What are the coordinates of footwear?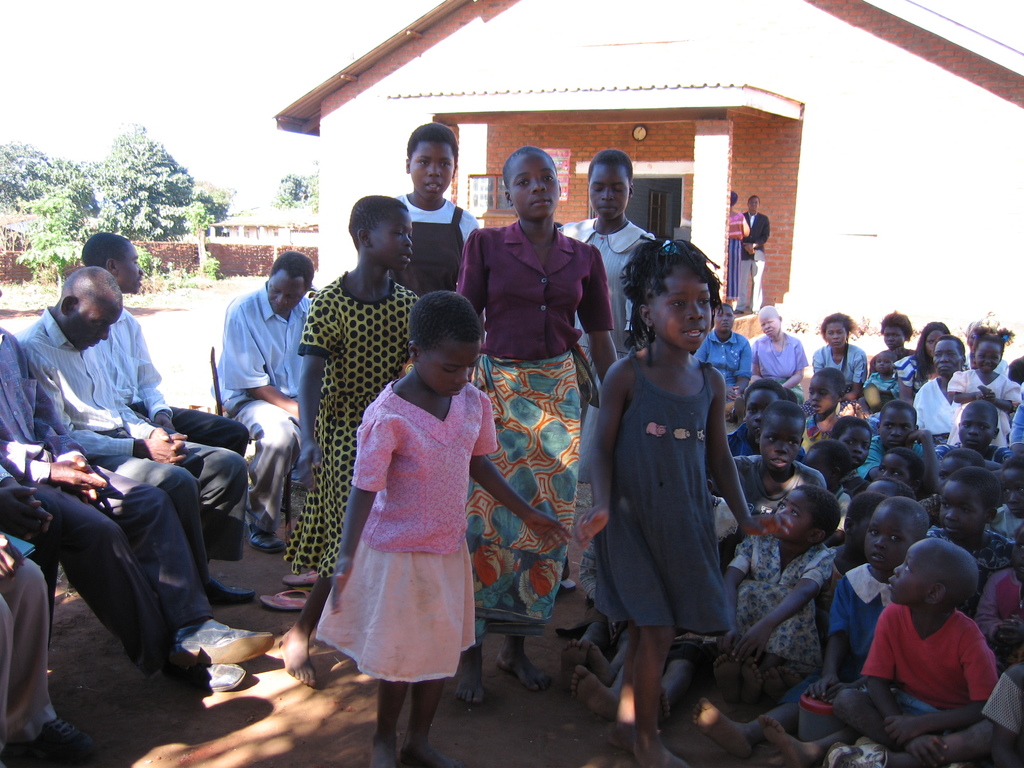
box=[160, 662, 243, 694].
